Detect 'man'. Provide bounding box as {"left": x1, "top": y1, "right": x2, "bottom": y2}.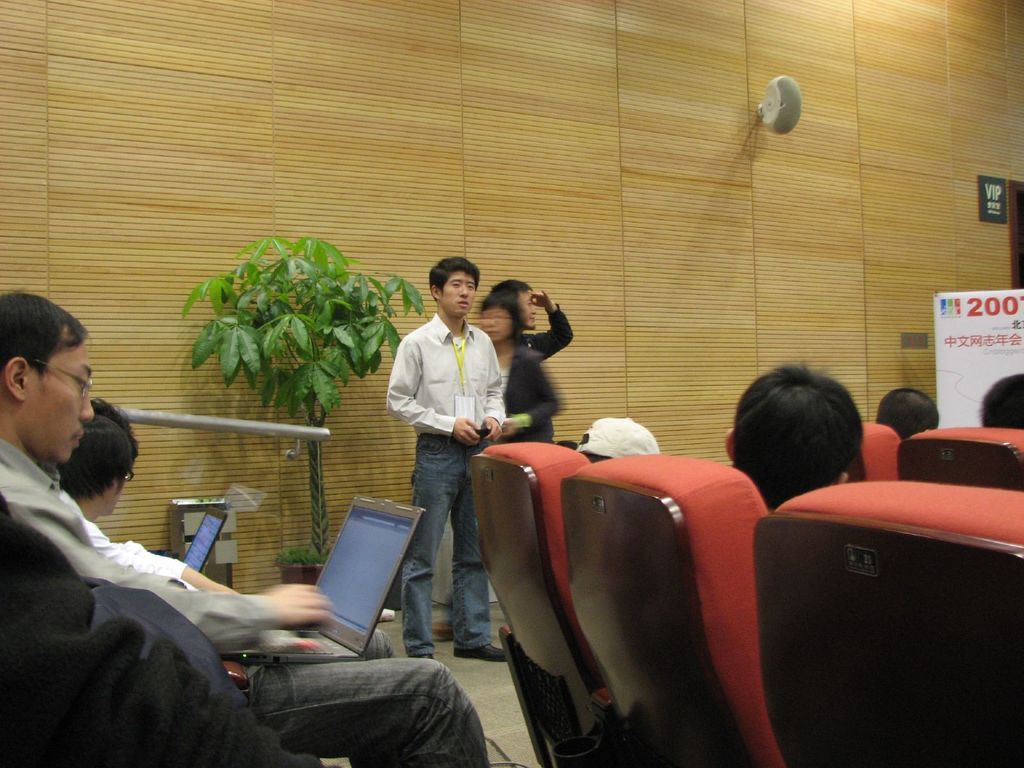
{"left": 491, "top": 278, "right": 578, "bottom": 362}.
